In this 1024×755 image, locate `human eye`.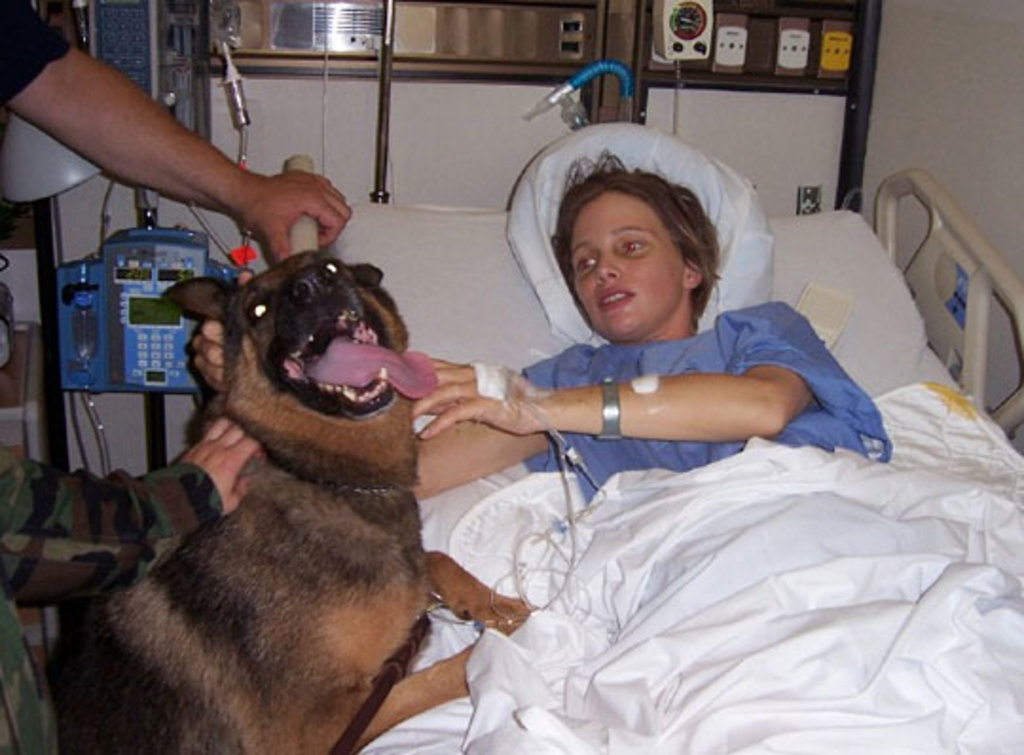
Bounding box: (613, 237, 652, 266).
